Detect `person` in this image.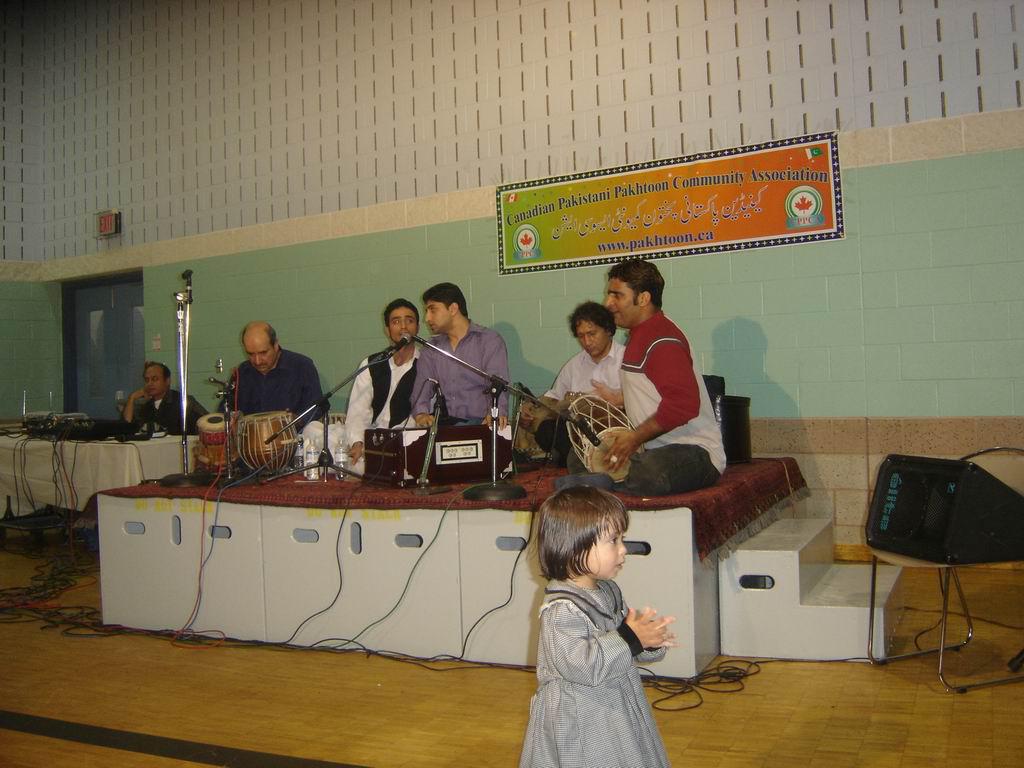
Detection: crop(217, 322, 323, 431).
